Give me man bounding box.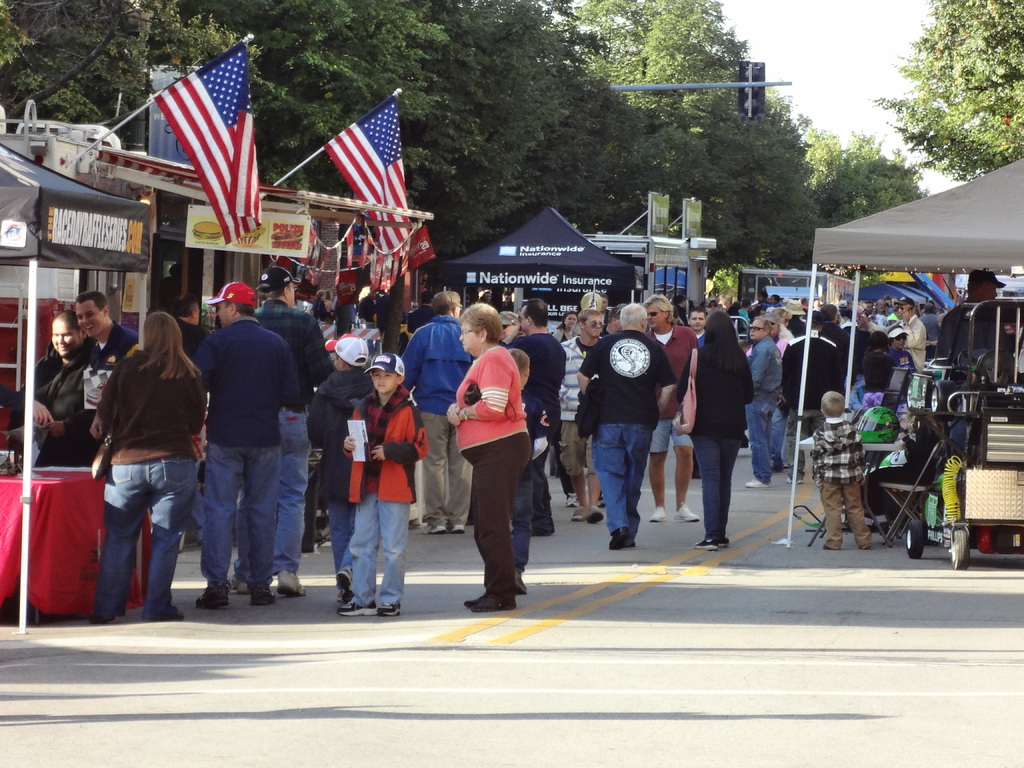
left=825, top=301, right=851, bottom=350.
